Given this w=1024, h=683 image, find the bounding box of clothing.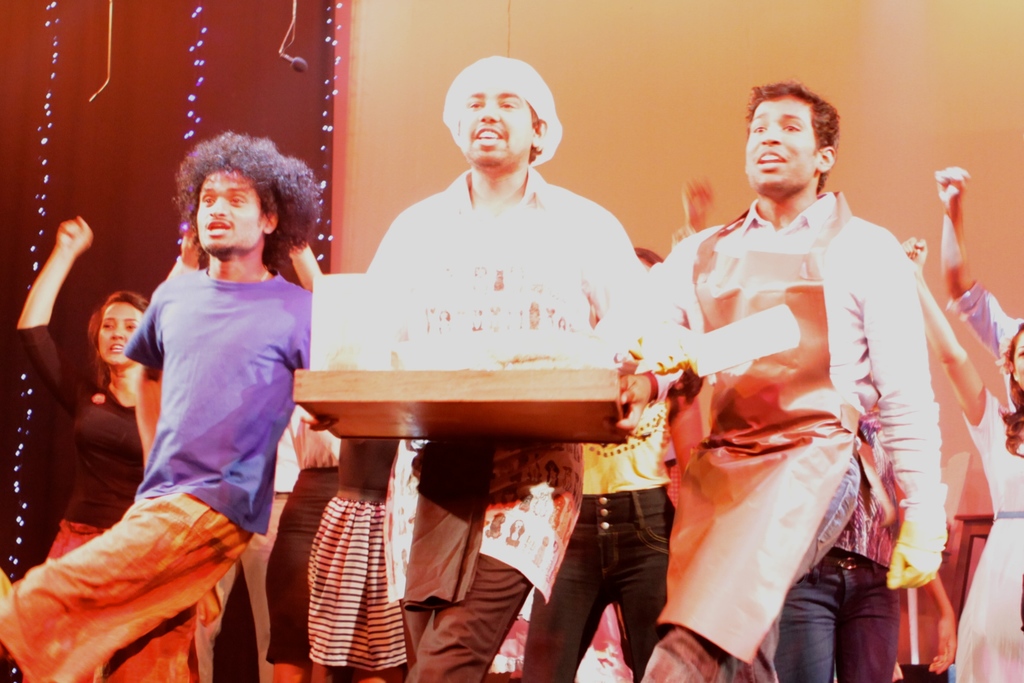
(943, 284, 1023, 428).
